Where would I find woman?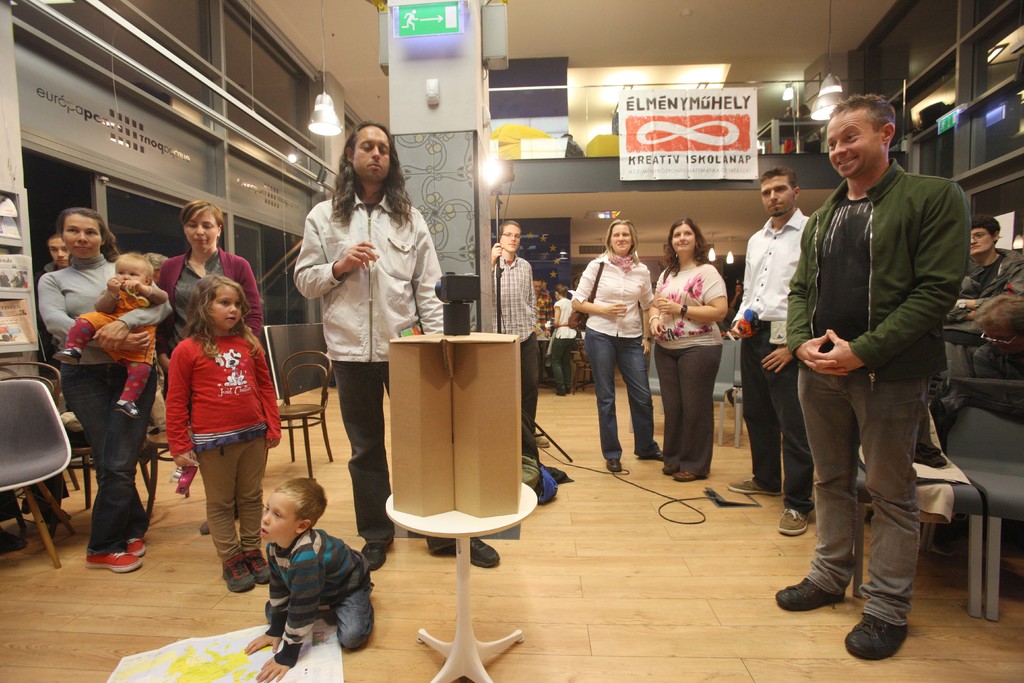
At detection(572, 218, 664, 471).
